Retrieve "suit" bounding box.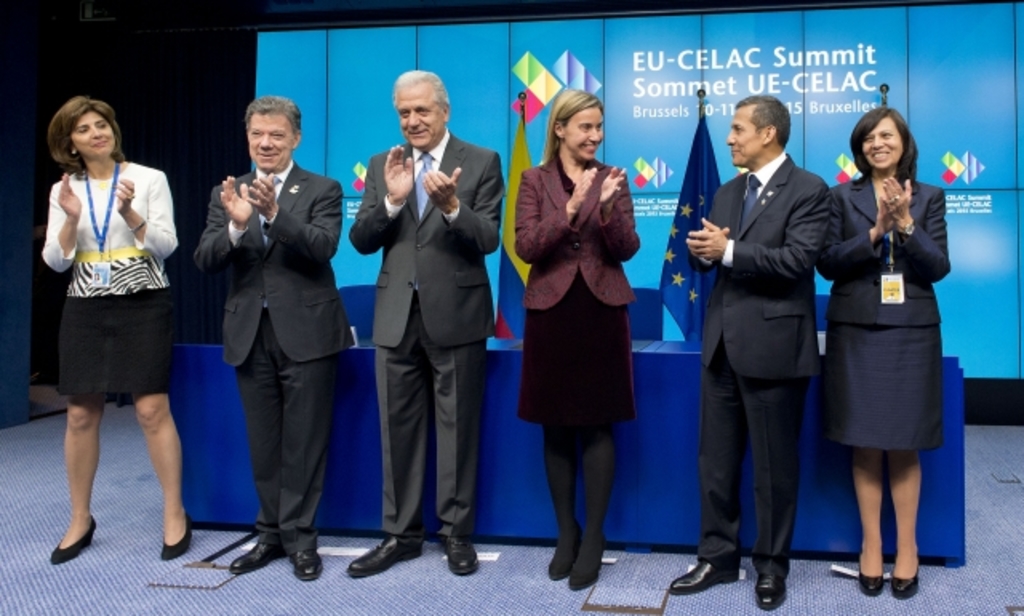
Bounding box: <bbox>693, 147, 834, 558</bbox>.
